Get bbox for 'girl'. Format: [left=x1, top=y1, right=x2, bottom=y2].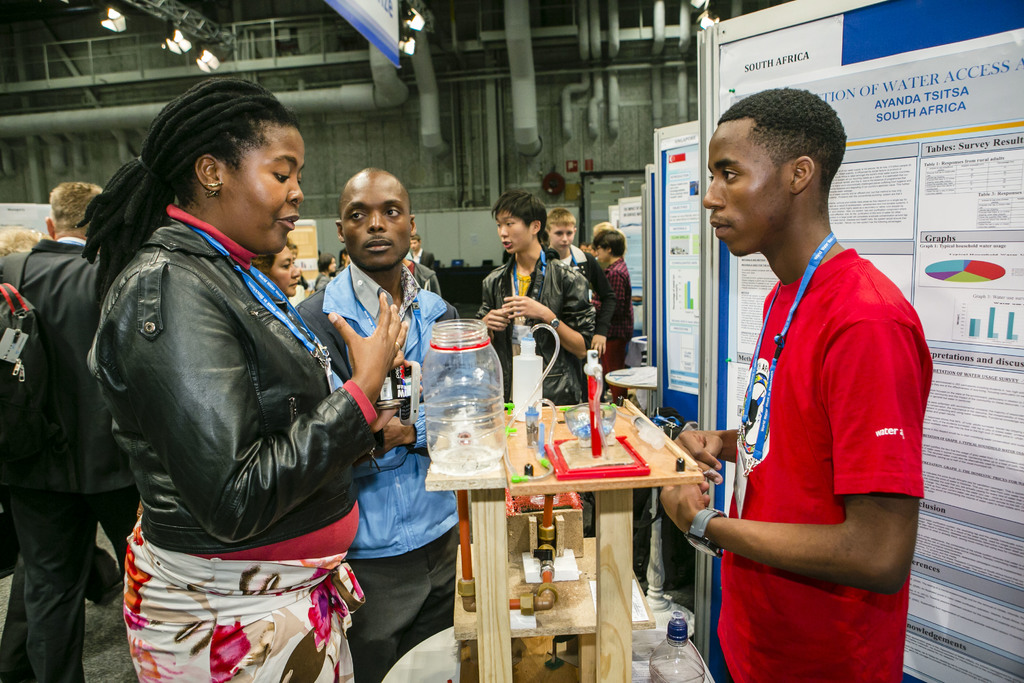
[left=73, top=63, right=399, bottom=682].
